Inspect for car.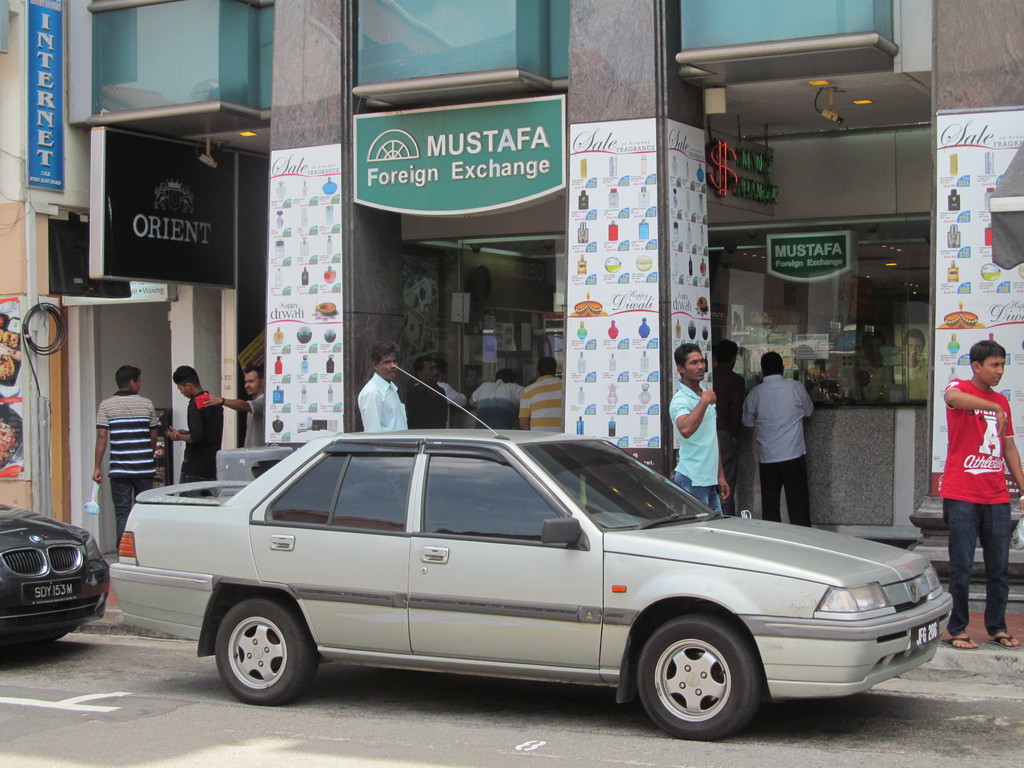
Inspection: bbox=[119, 431, 964, 738].
